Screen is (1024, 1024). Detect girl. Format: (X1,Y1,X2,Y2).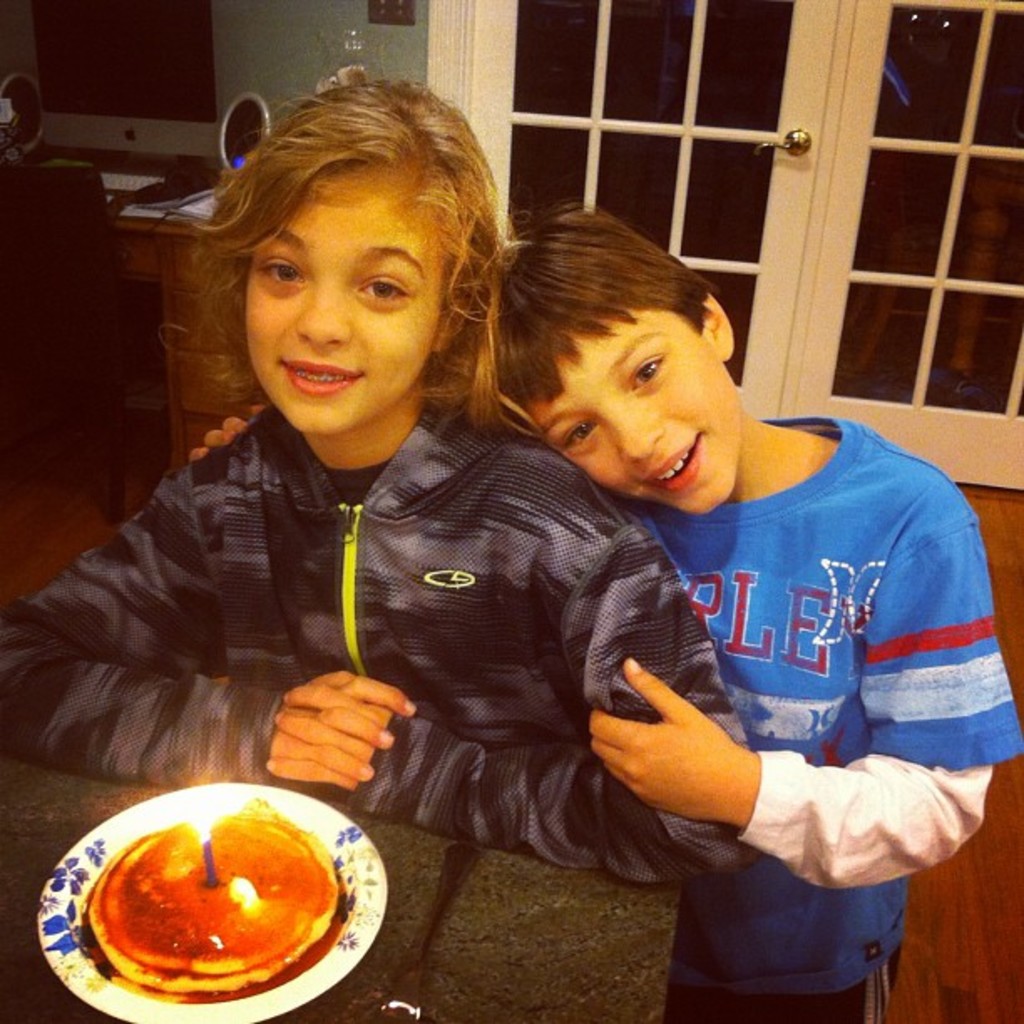
(0,40,766,888).
